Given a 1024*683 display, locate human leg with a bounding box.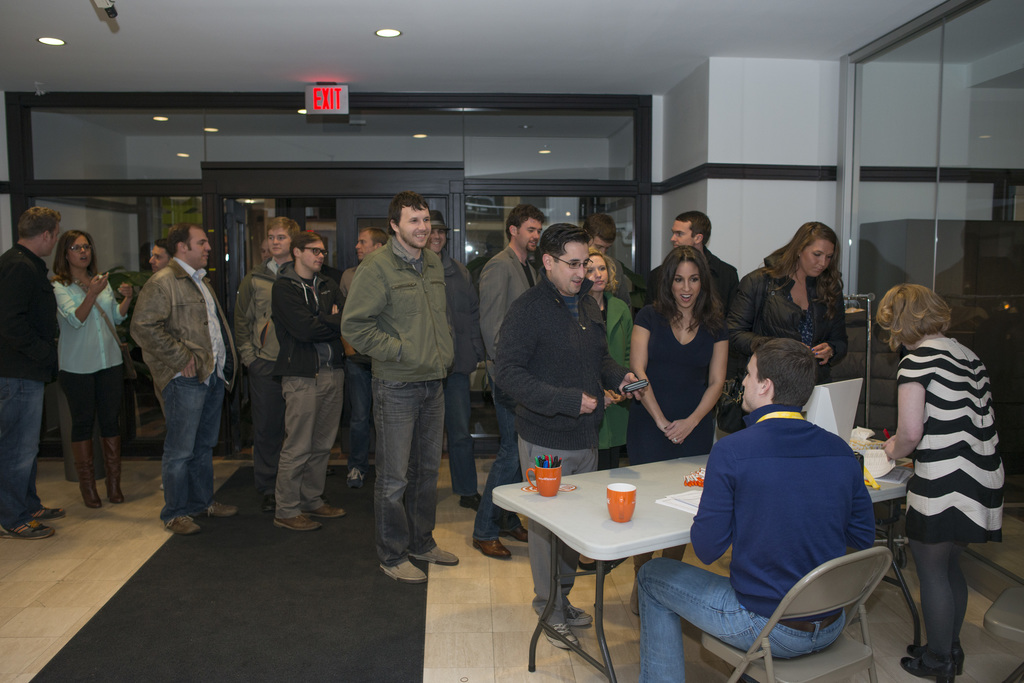
Located: (371, 382, 438, 575).
